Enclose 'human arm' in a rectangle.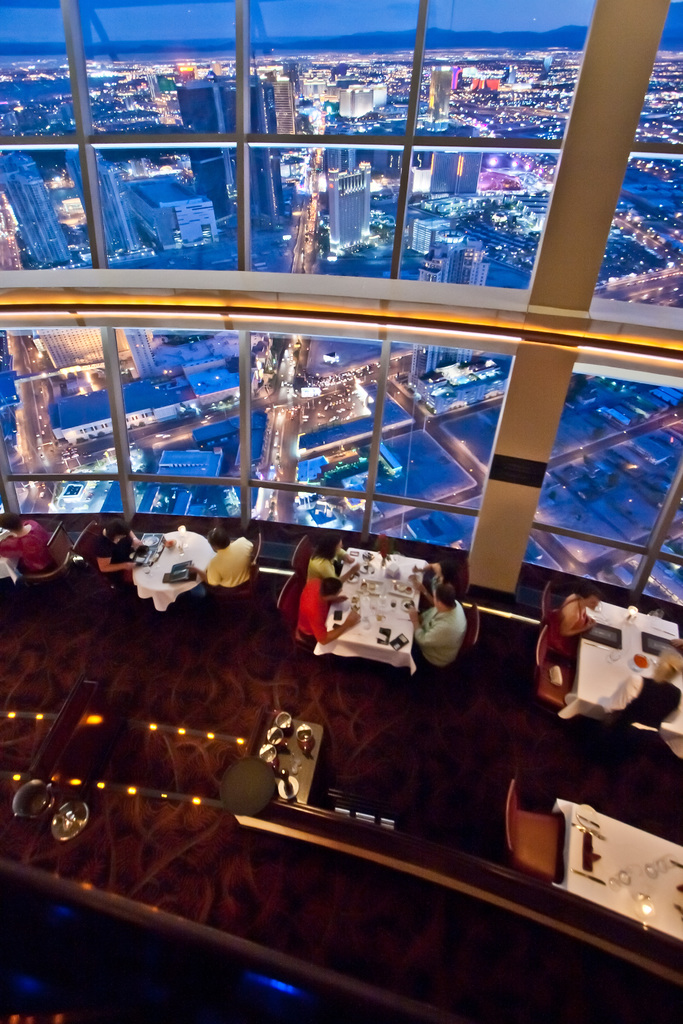
bbox=[318, 560, 358, 580].
